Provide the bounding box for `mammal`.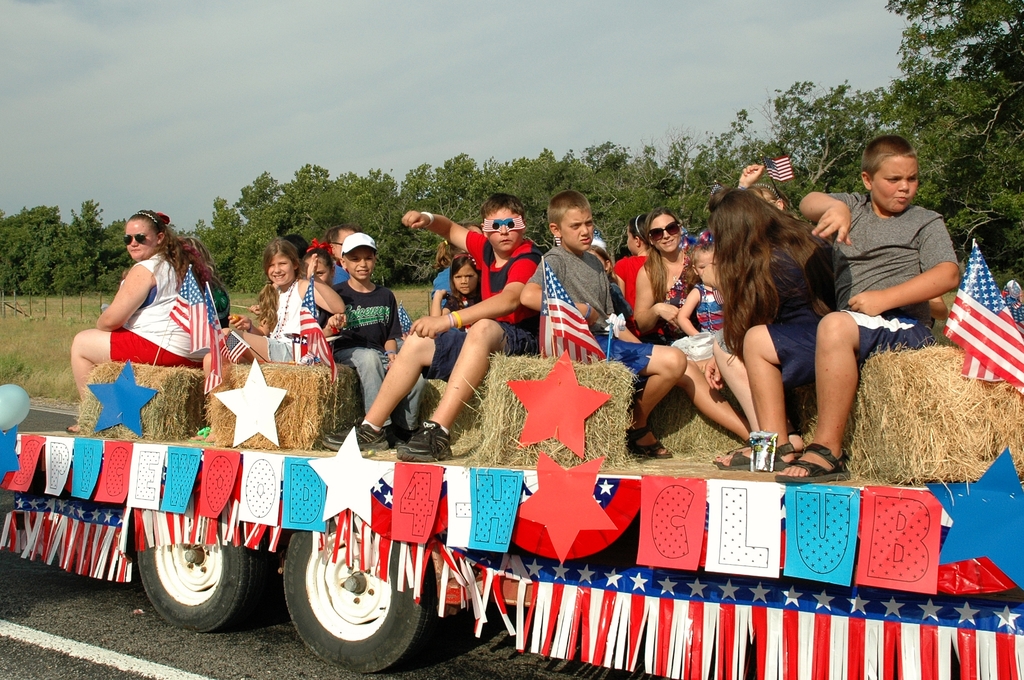
crop(737, 163, 785, 208).
